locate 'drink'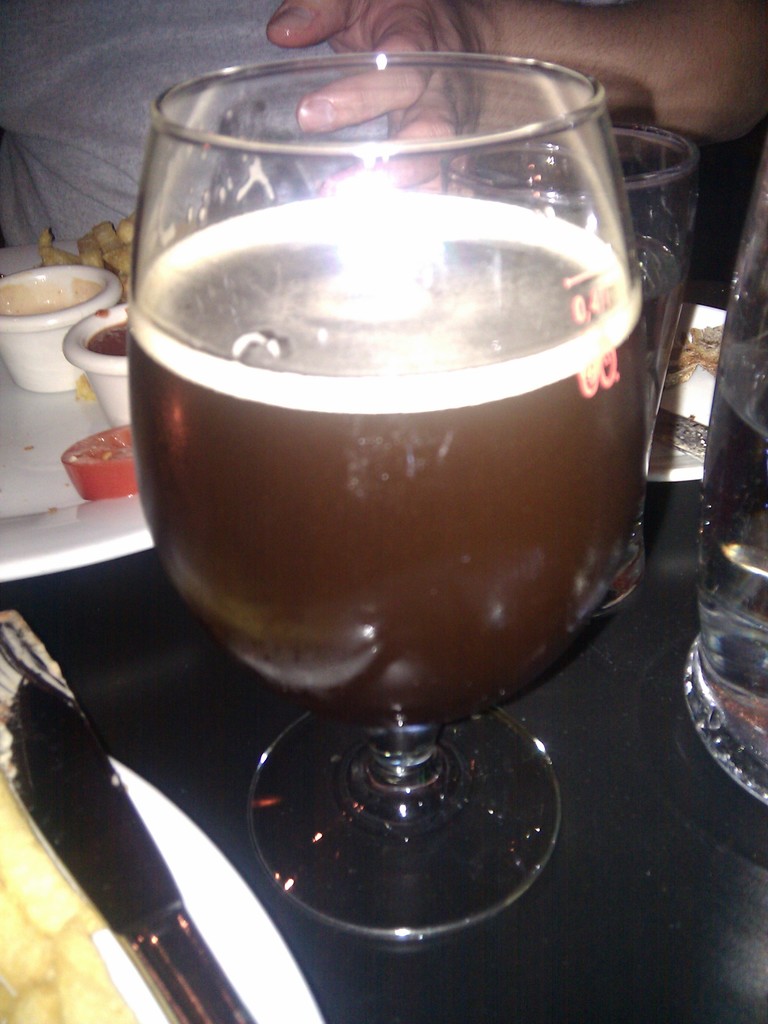
BBox(696, 364, 767, 764)
